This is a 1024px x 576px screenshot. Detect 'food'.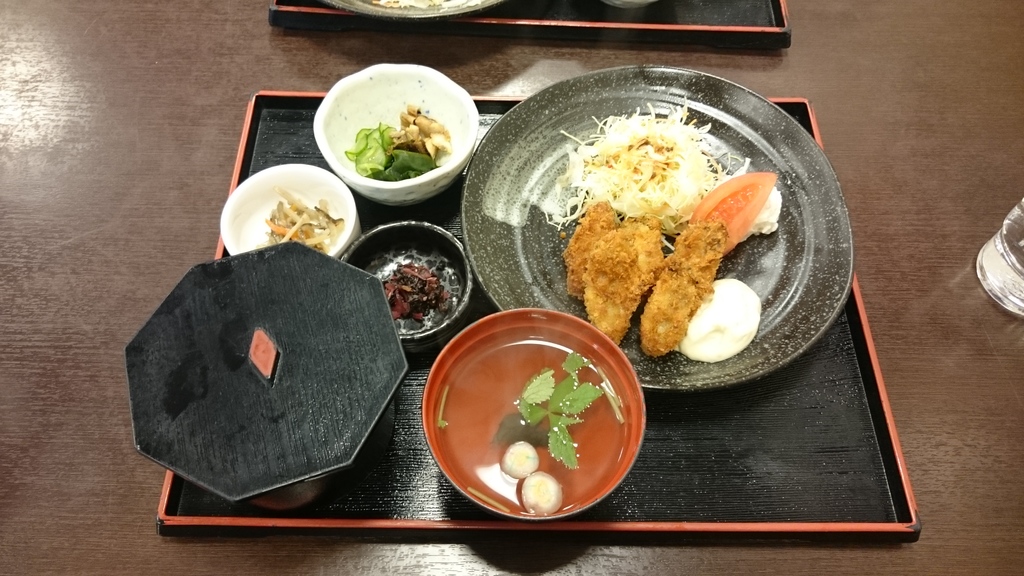
434, 324, 631, 514.
